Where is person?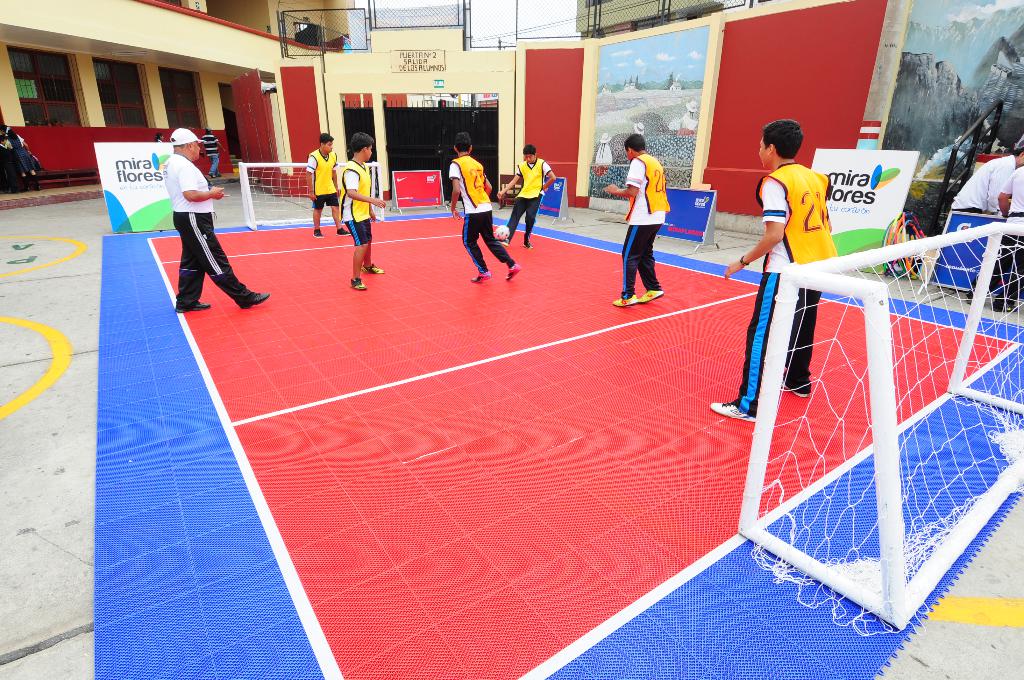
select_region(200, 127, 227, 179).
